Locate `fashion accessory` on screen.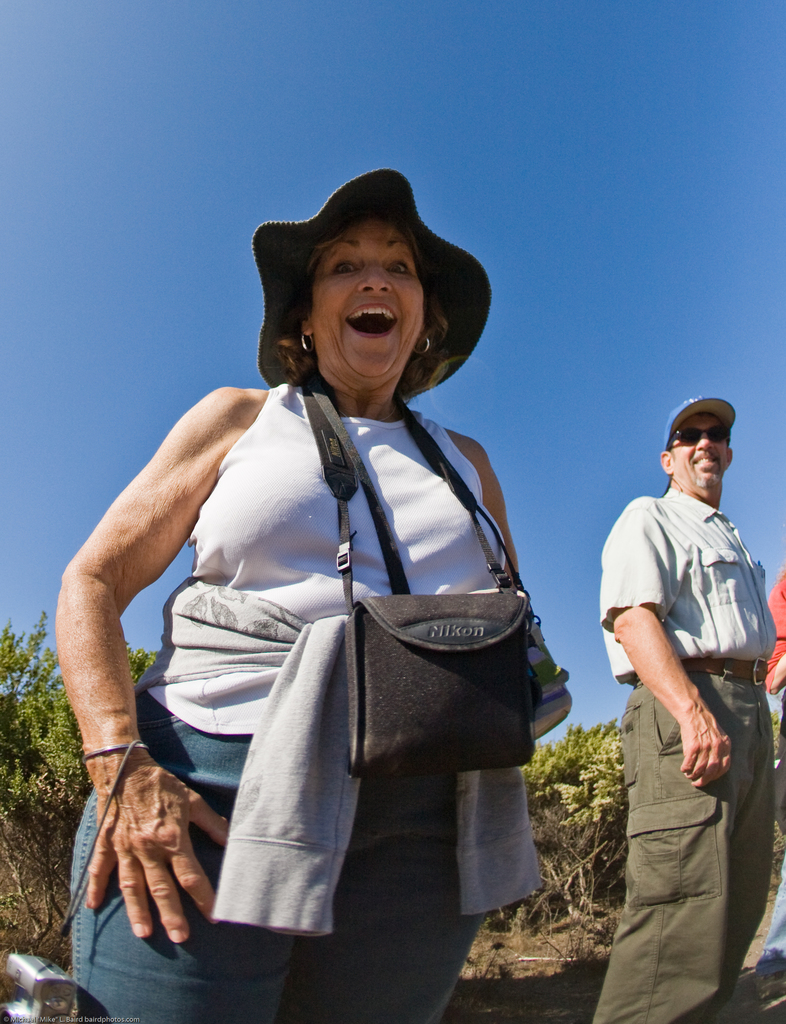
On screen at crop(249, 168, 493, 392).
